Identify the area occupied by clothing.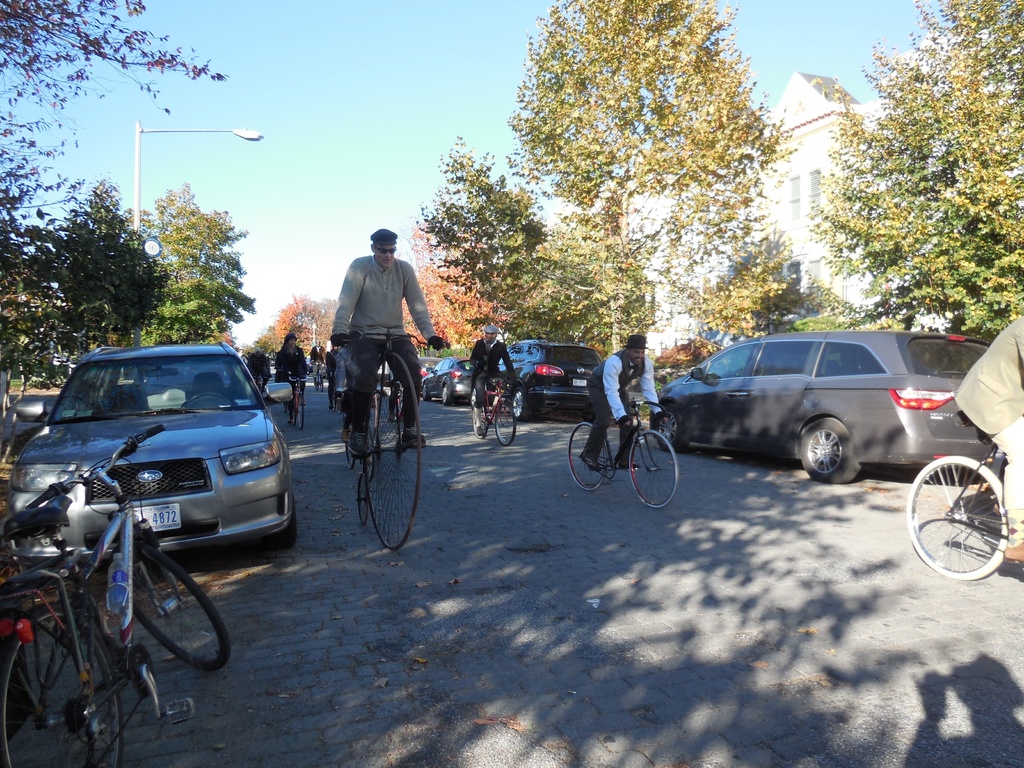
Area: {"x1": 329, "y1": 248, "x2": 438, "y2": 427}.
